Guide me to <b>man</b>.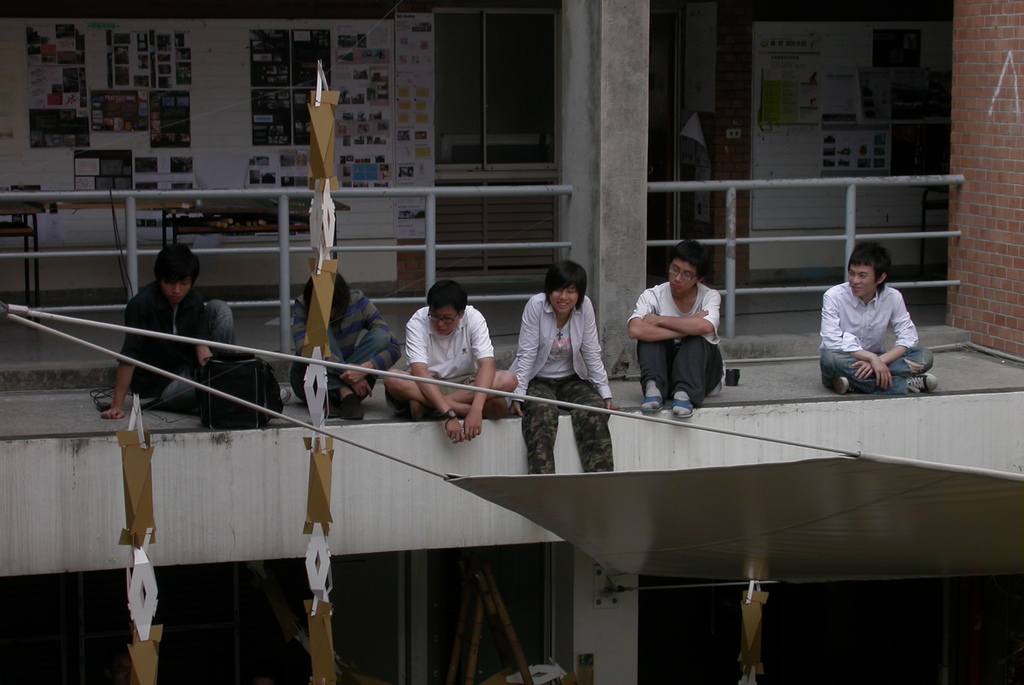
Guidance: bbox=[102, 236, 235, 422].
